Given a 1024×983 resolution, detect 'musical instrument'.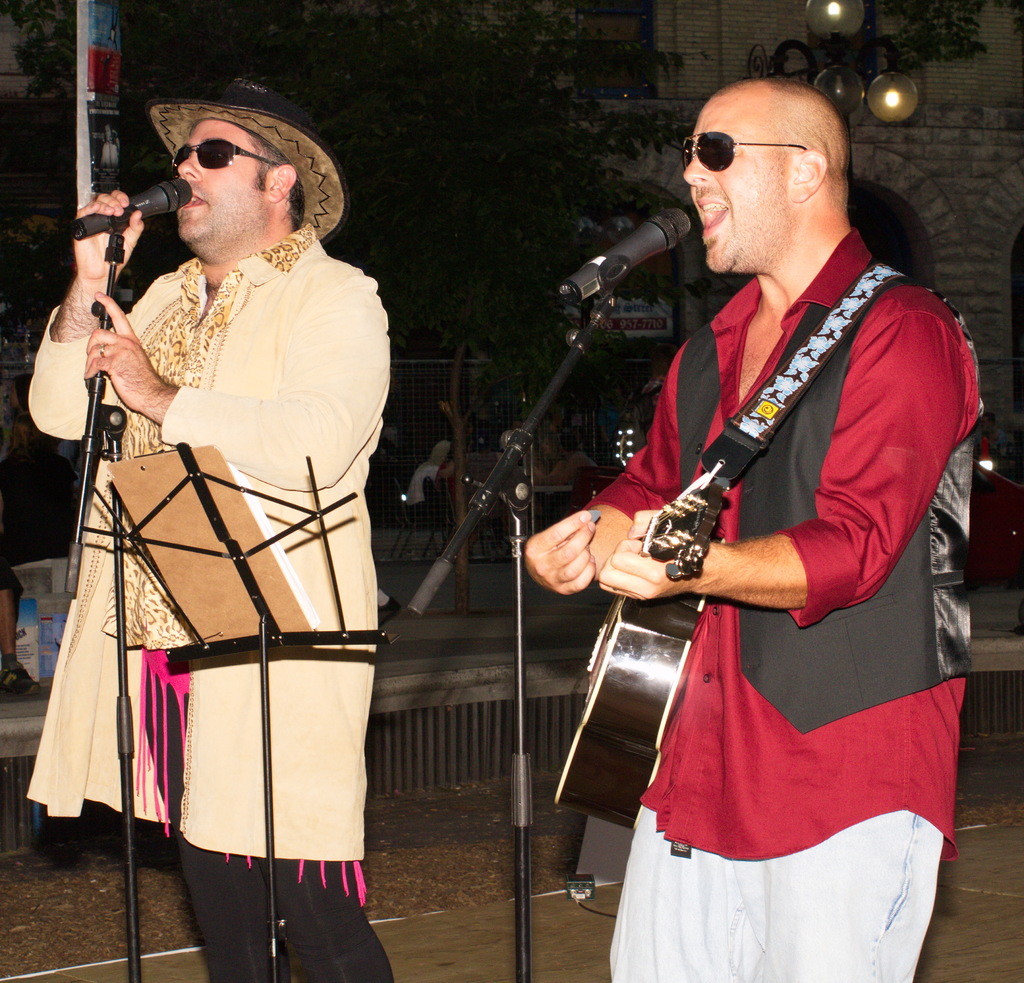
pyautogui.locateOnScreen(559, 486, 721, 824).
